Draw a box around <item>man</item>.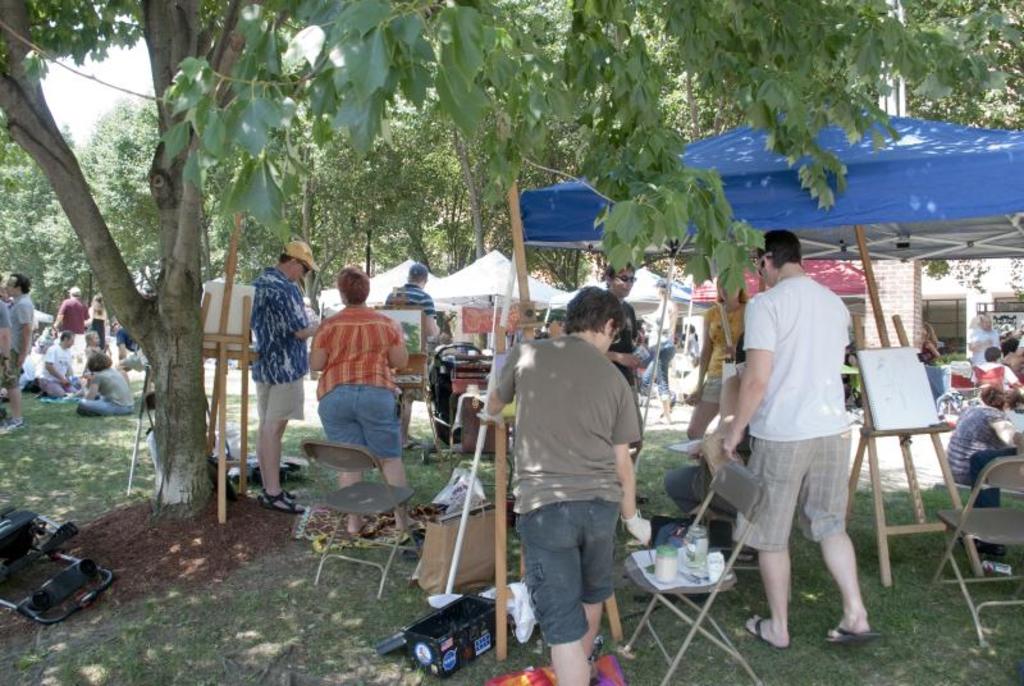
select_region(35, 325, 74, 402).
